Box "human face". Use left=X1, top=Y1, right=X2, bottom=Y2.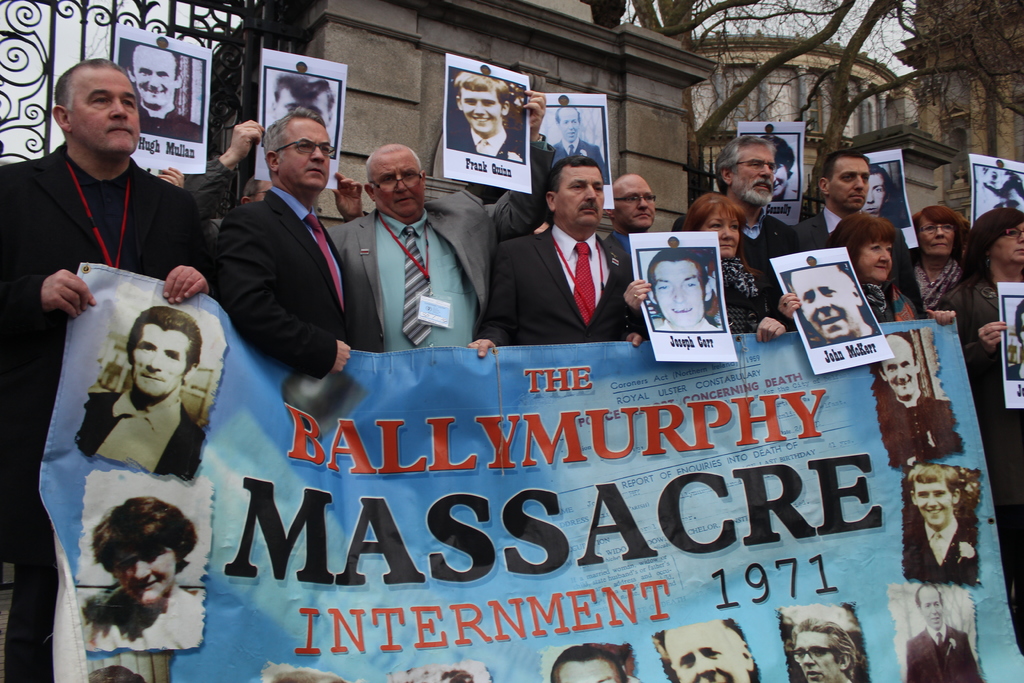
left=830, top=158, right=870, bottom=210.
